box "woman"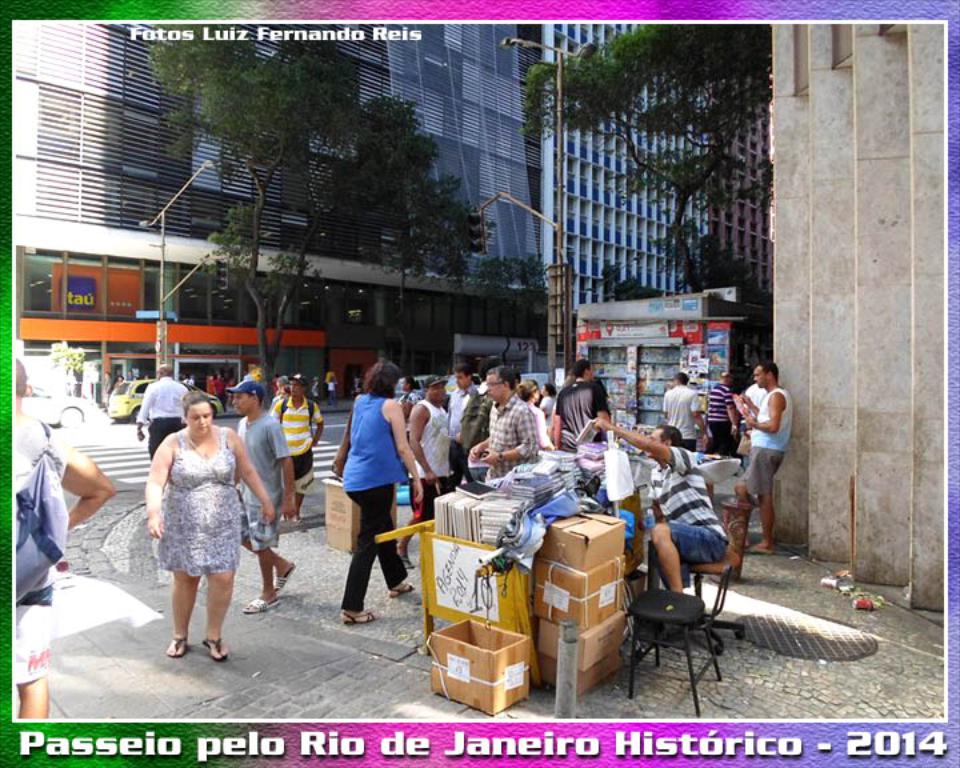
[left=336, top=357, right=421, bottom=625]
